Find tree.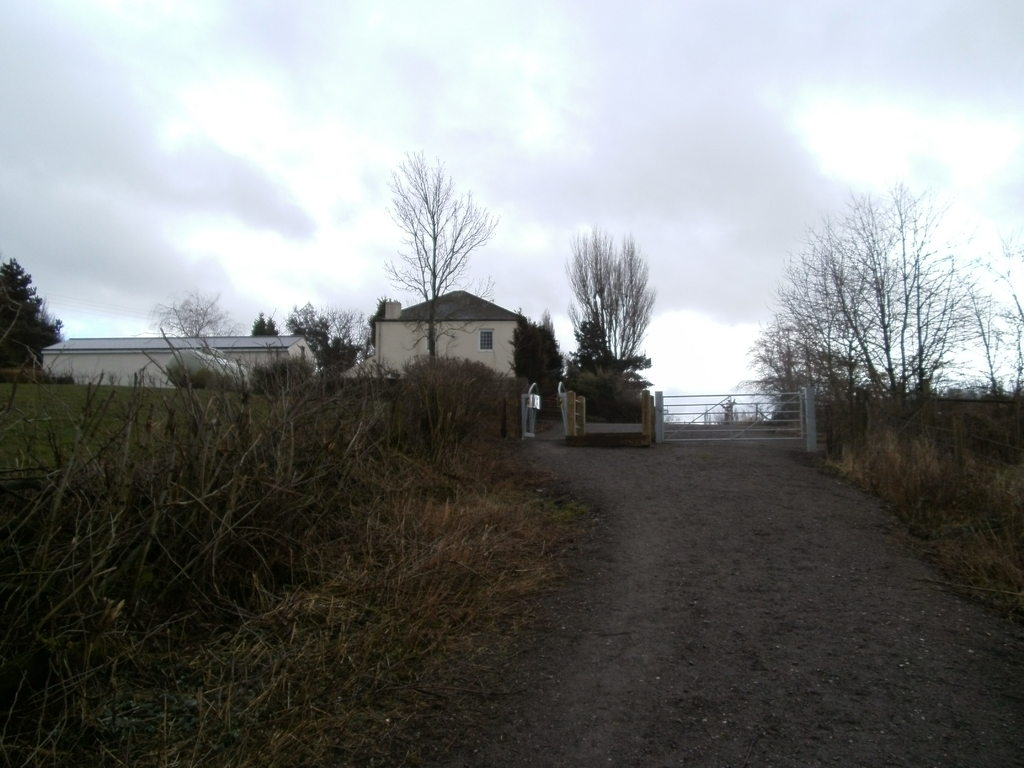
{"x1": 383, "y1": 143, "x2": 492, "y2": 364}.
